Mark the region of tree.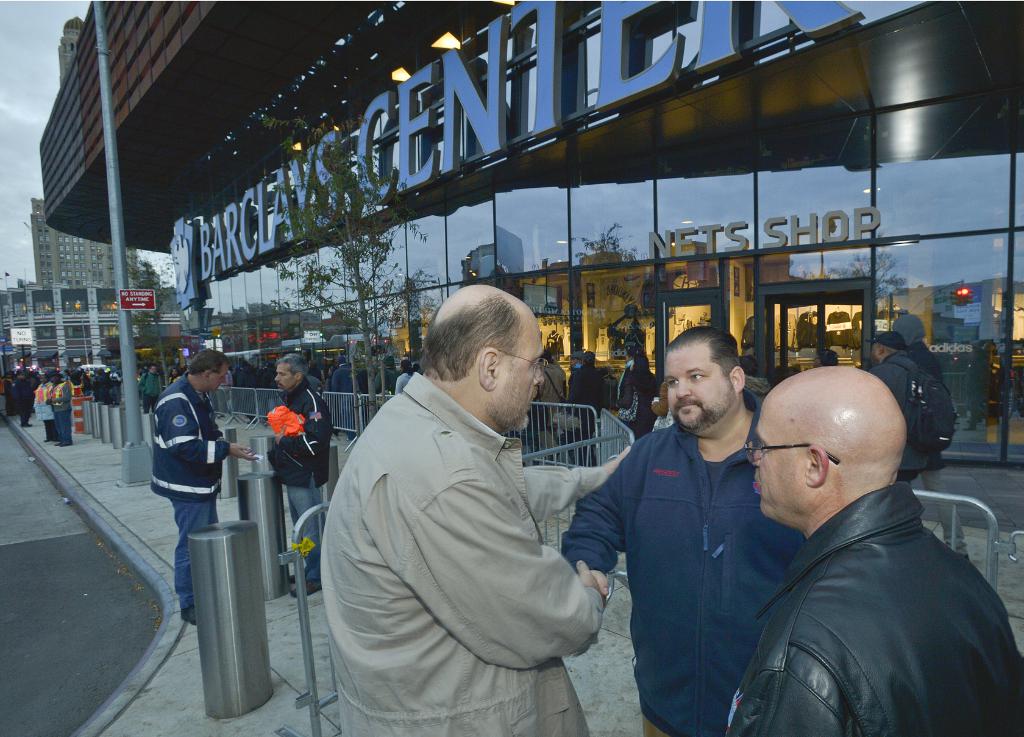
Region: 254, 111, 432, 436.
